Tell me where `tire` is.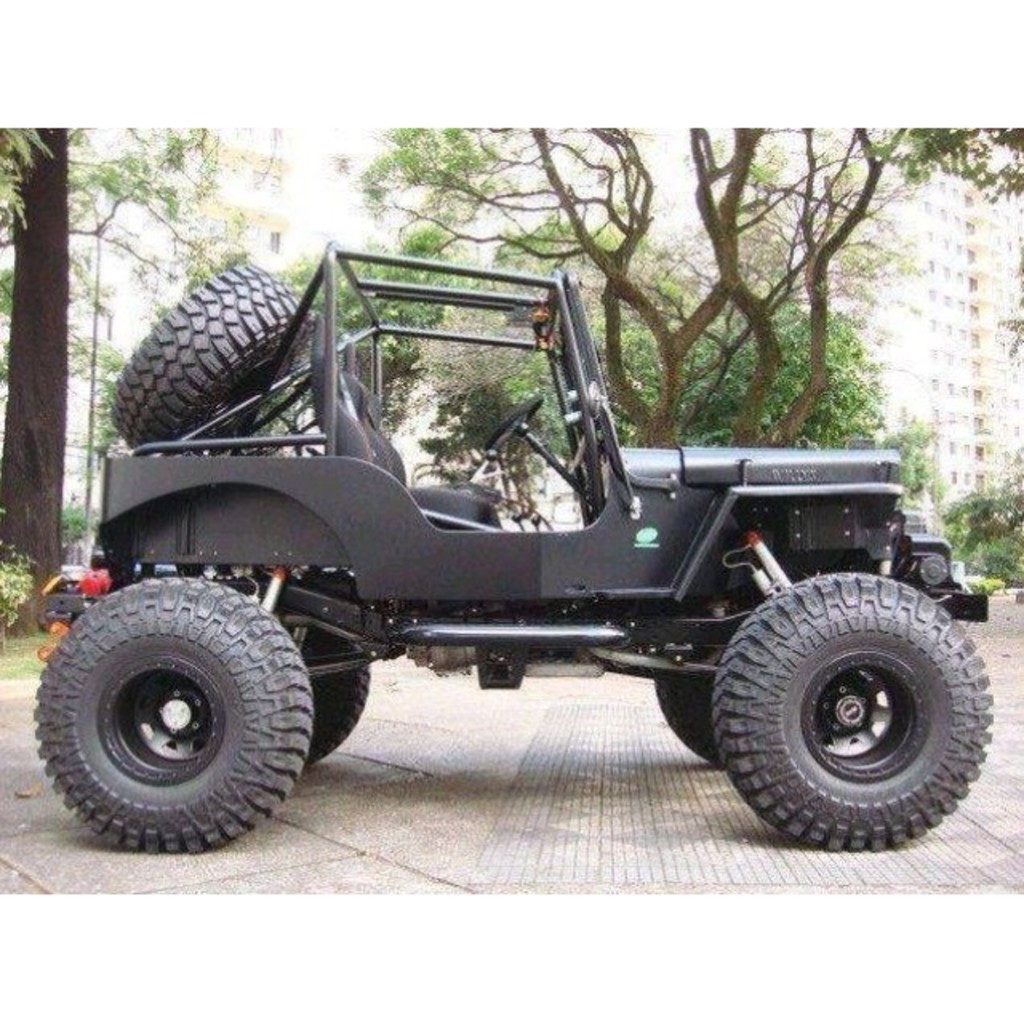
`tire` is at l=277, t=614, r=368, b=765.
